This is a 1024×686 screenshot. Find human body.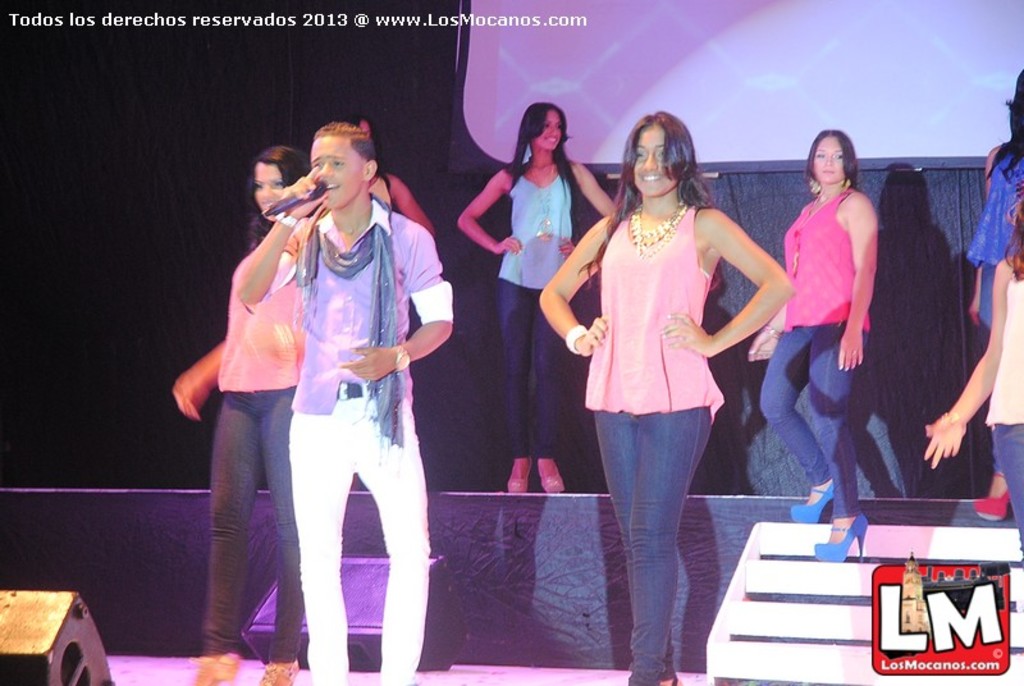
Bounding box: select_region(919, 247, 1023, 527).
